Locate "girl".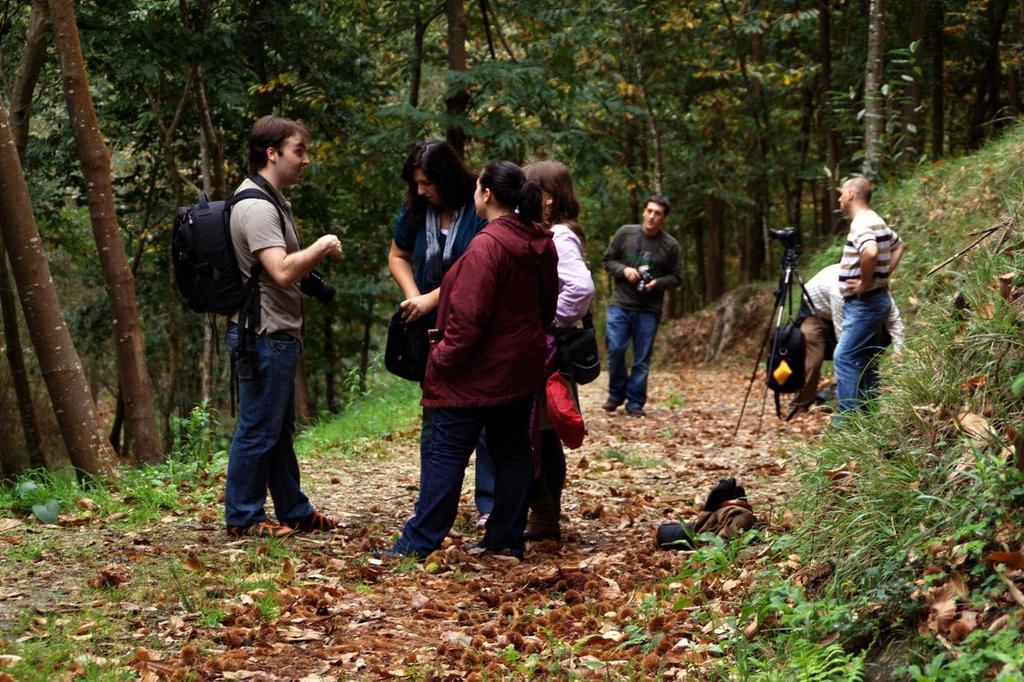
Bounding box: [378,159,546,576].
